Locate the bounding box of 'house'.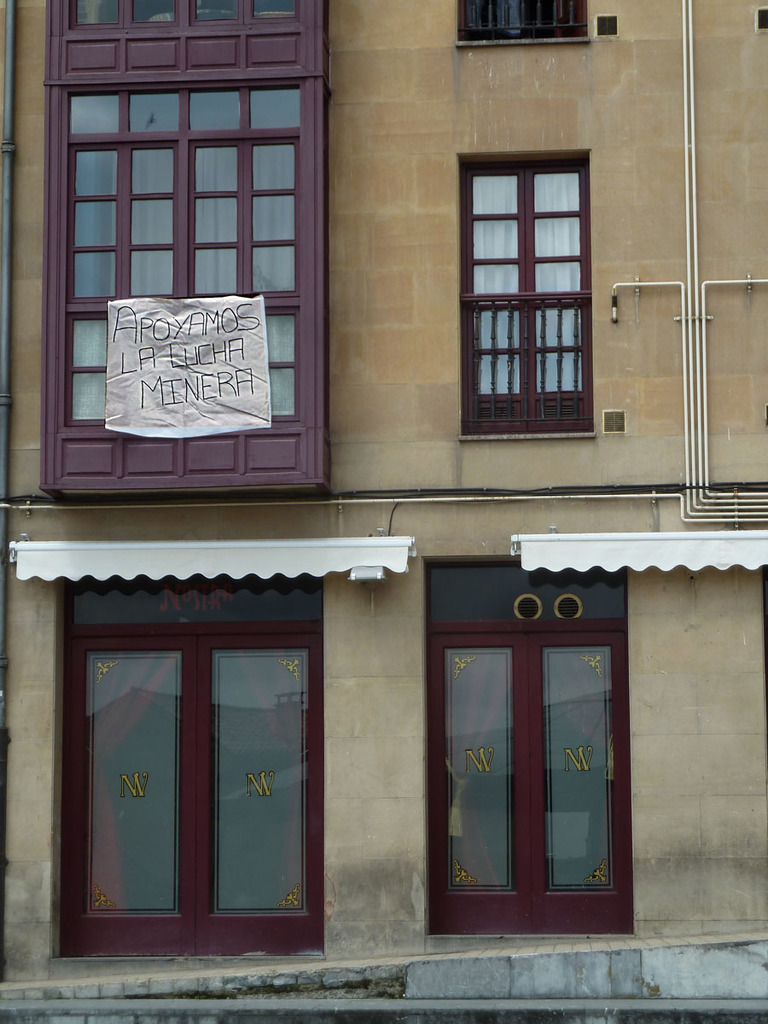
Bounding box: 0:0:767:1023.
